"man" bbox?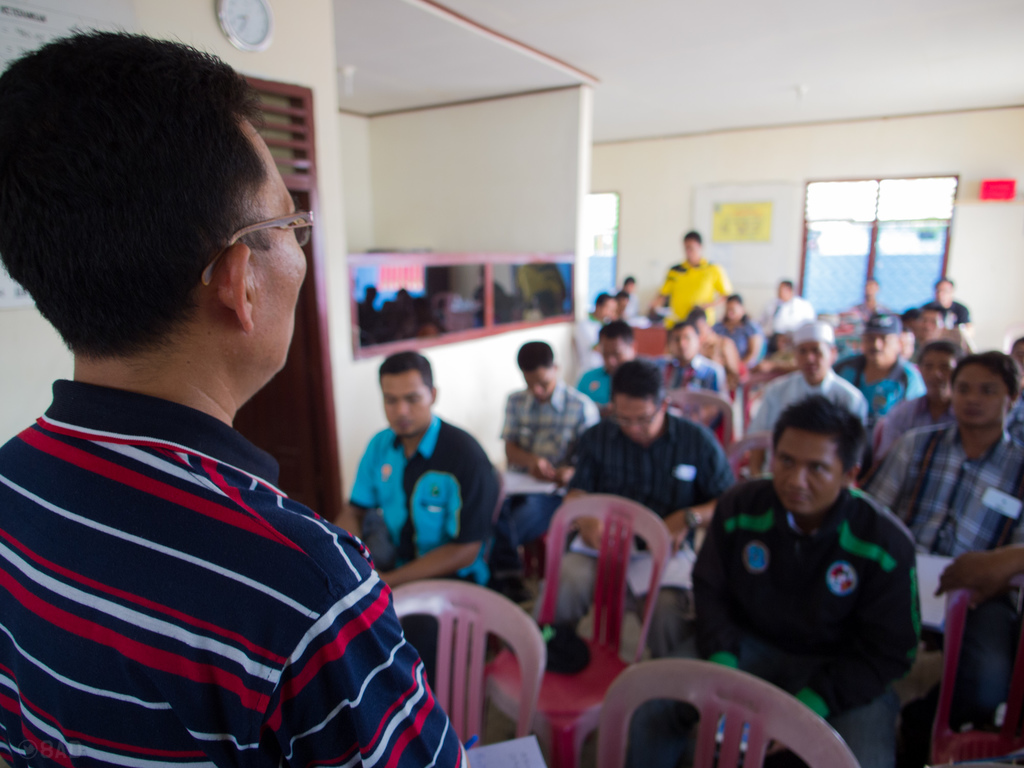
pyautogui.locateOnScreen(909, 299, 936, 353)
